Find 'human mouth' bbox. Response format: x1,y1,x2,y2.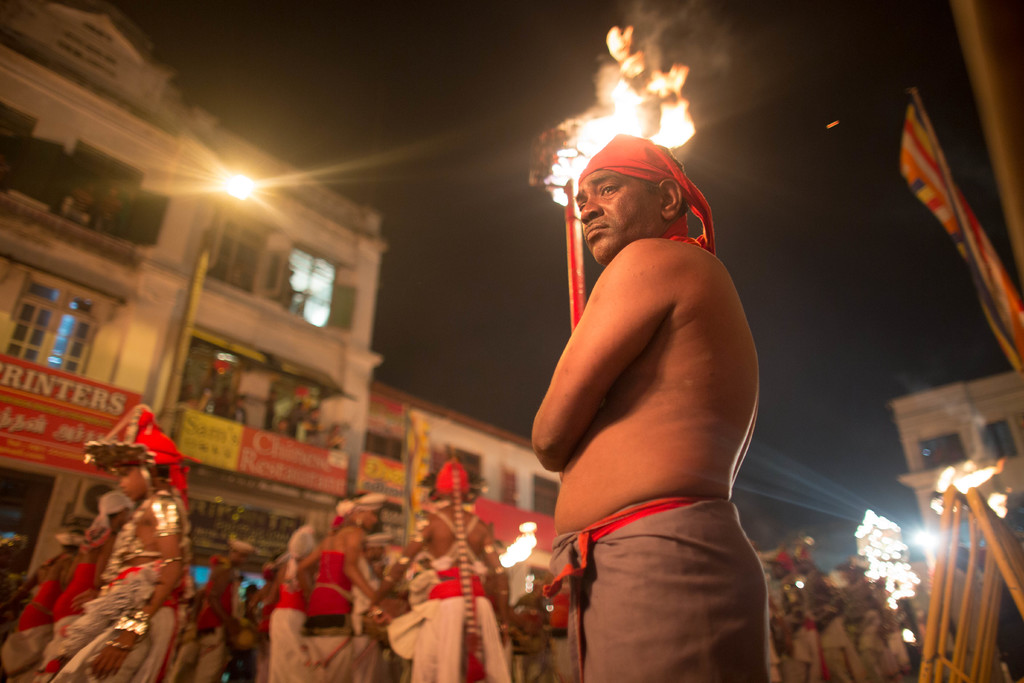
586,222,609,241.
